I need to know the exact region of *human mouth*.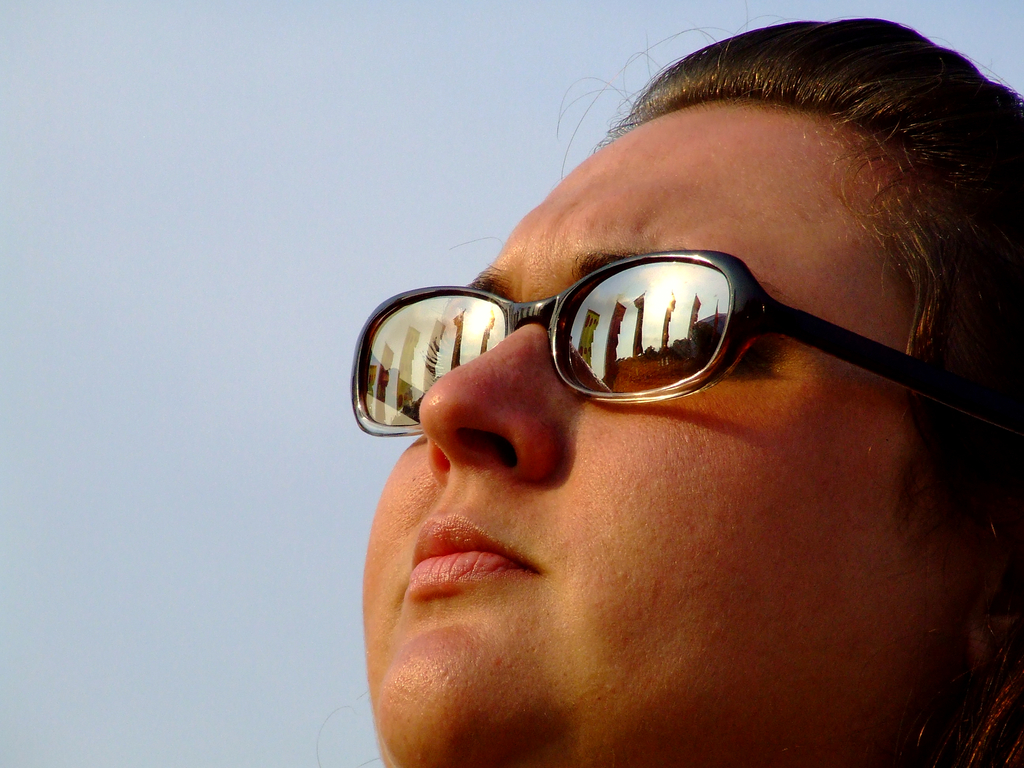
Region: (387,493,543,614).
